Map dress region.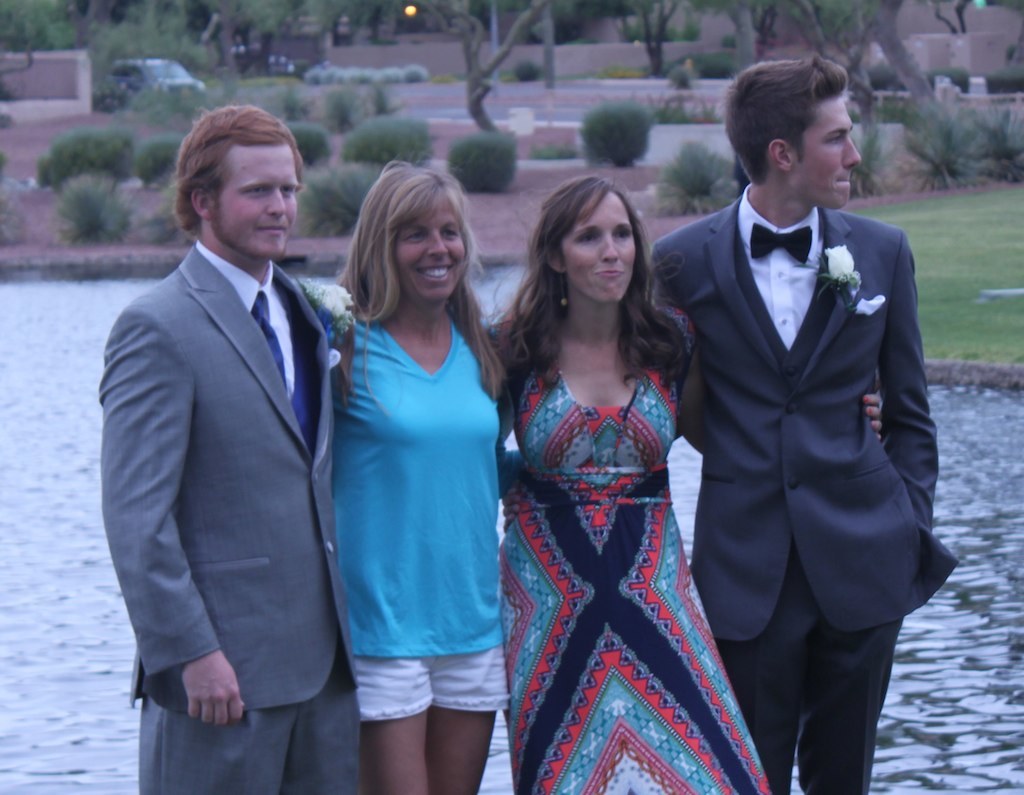
Mapped to detection(475, 305, 780, 794).
